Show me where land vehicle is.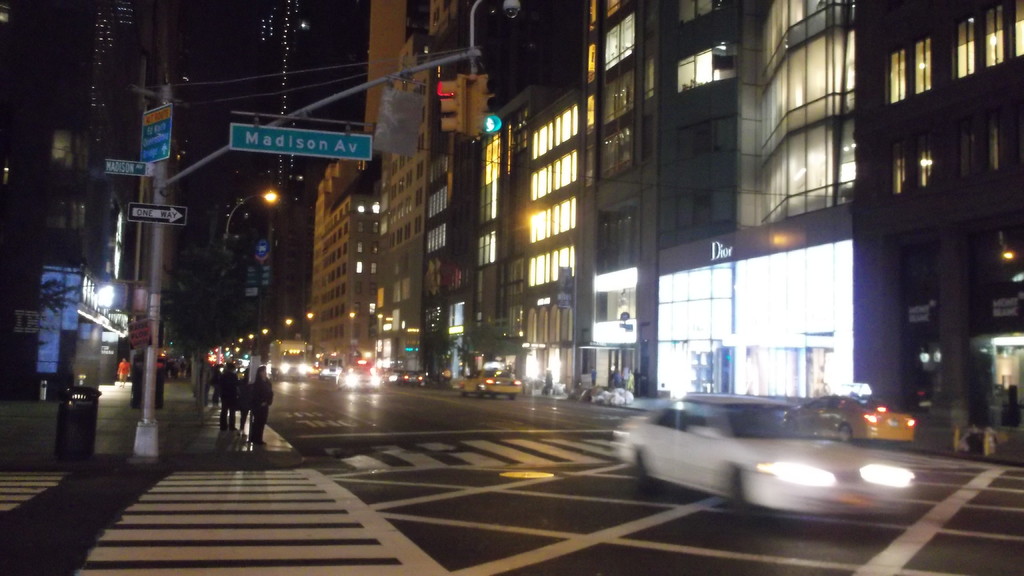
land vehicle is at 317/356/344/386.
